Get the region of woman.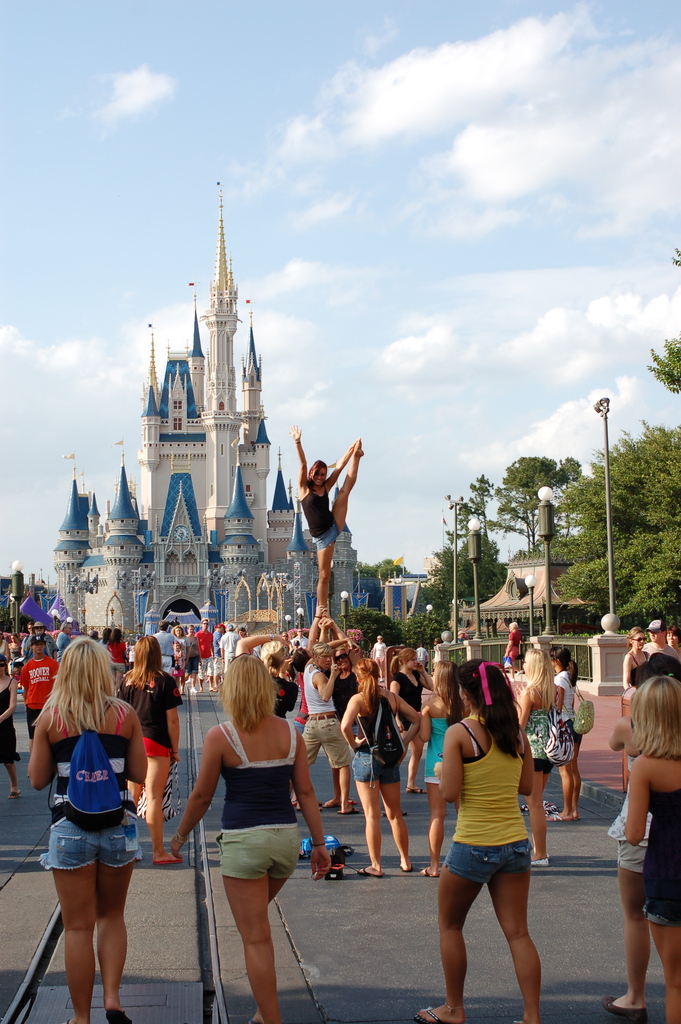
(x1=513, y1=644, x2=557, y2=870).
